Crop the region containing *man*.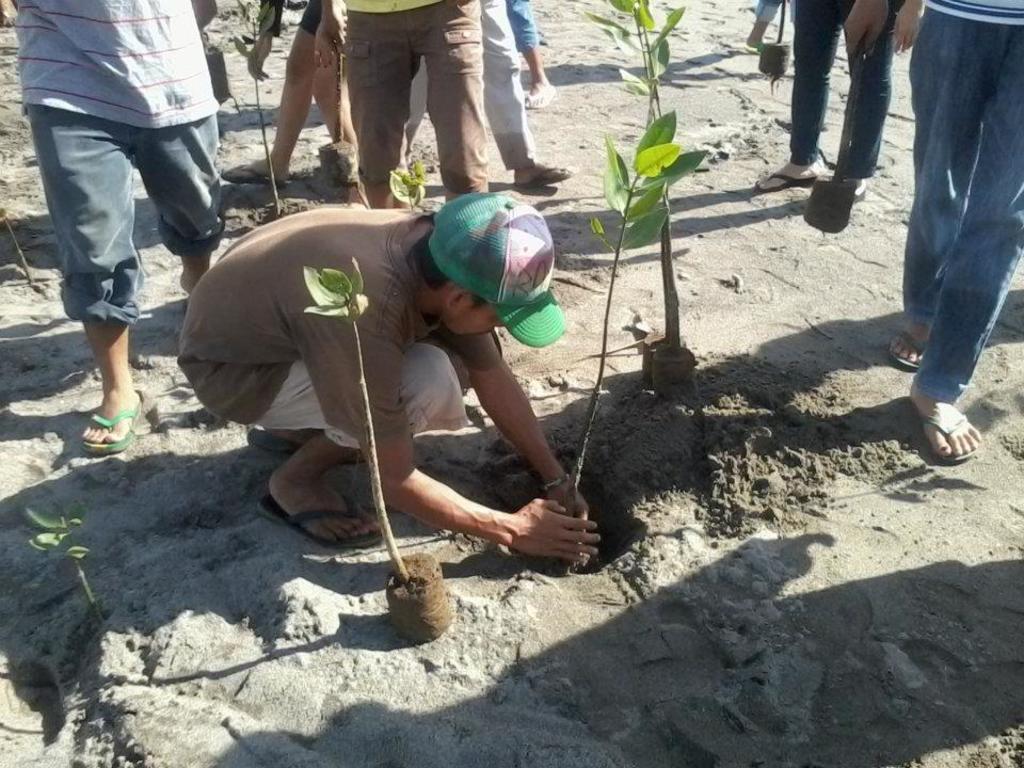
Crop region: box=[908, 0, 1023, 470].
